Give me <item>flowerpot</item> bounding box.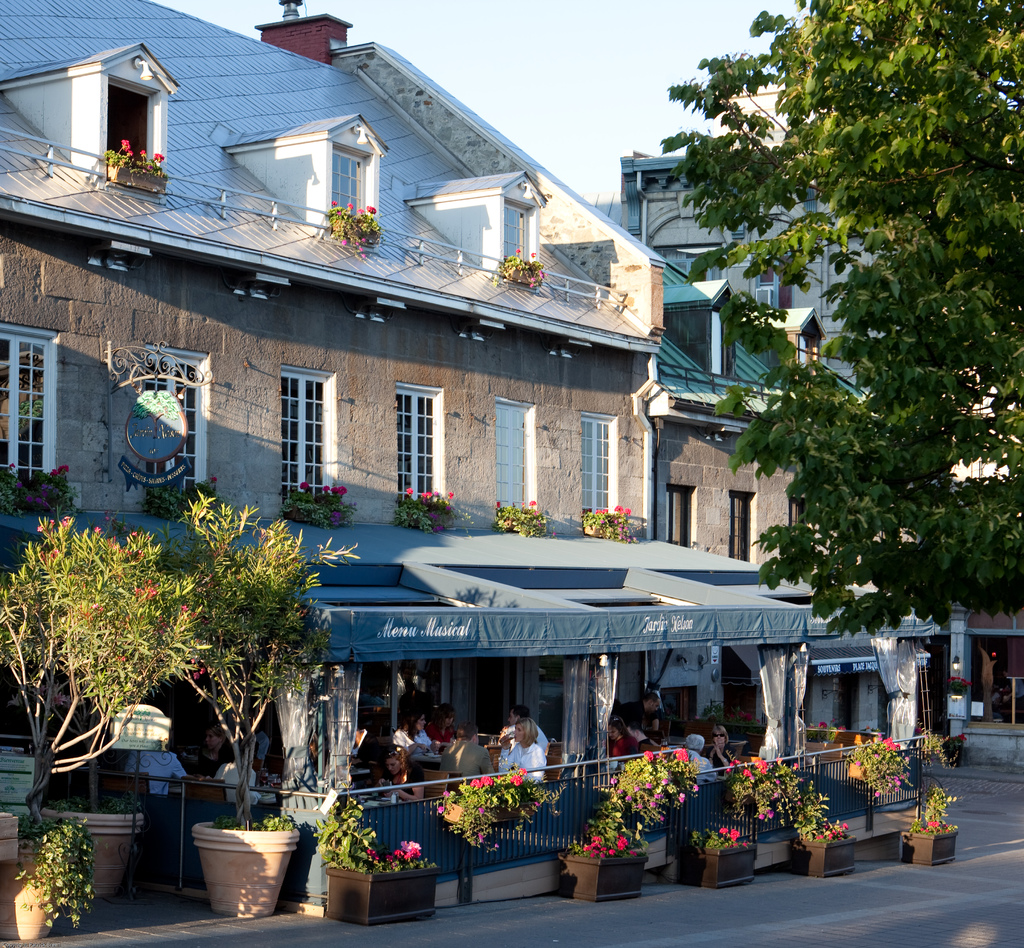
box(897, 830, 961, 864).
